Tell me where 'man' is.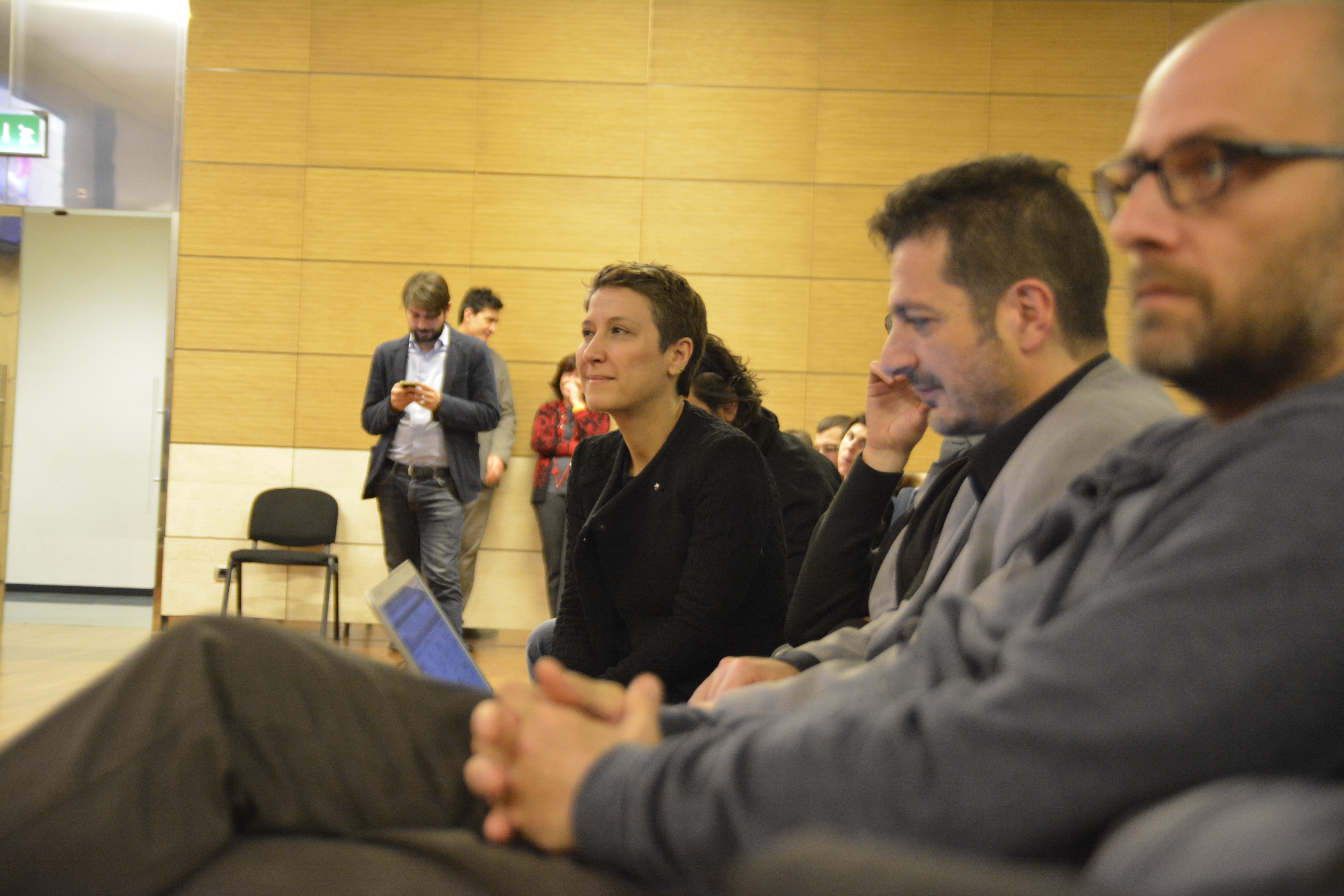
'man' is at bbox=[0, 0, 301, 200].
